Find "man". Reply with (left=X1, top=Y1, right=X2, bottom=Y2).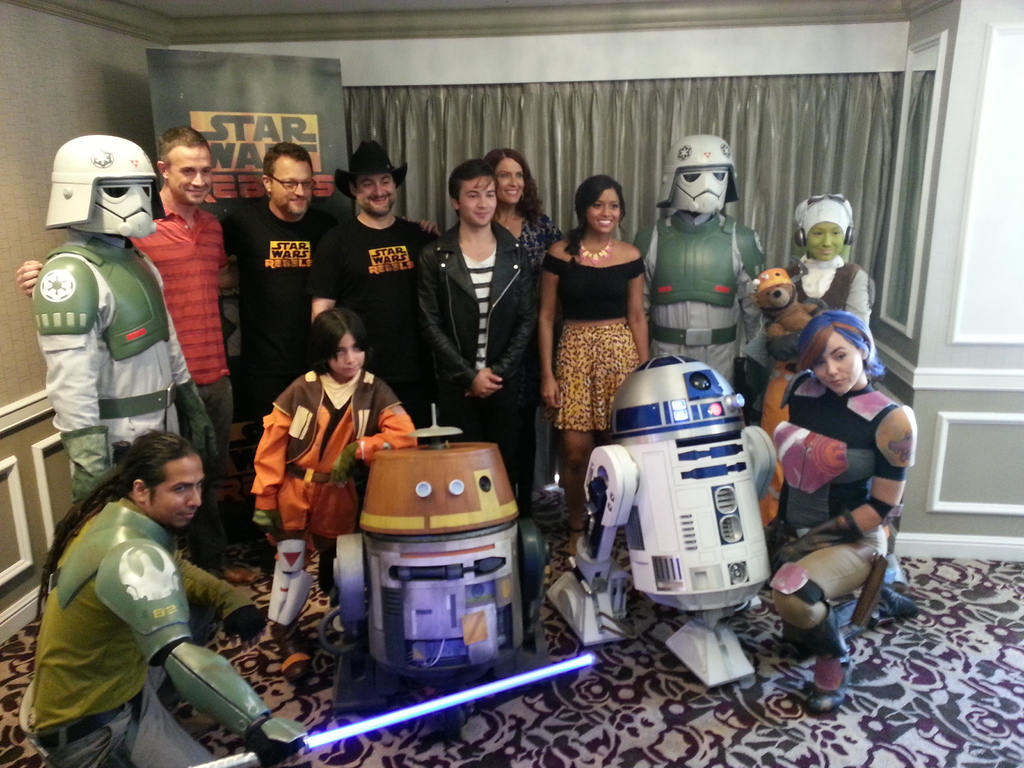
(left=15, top=122, right=253, bottom=585).
